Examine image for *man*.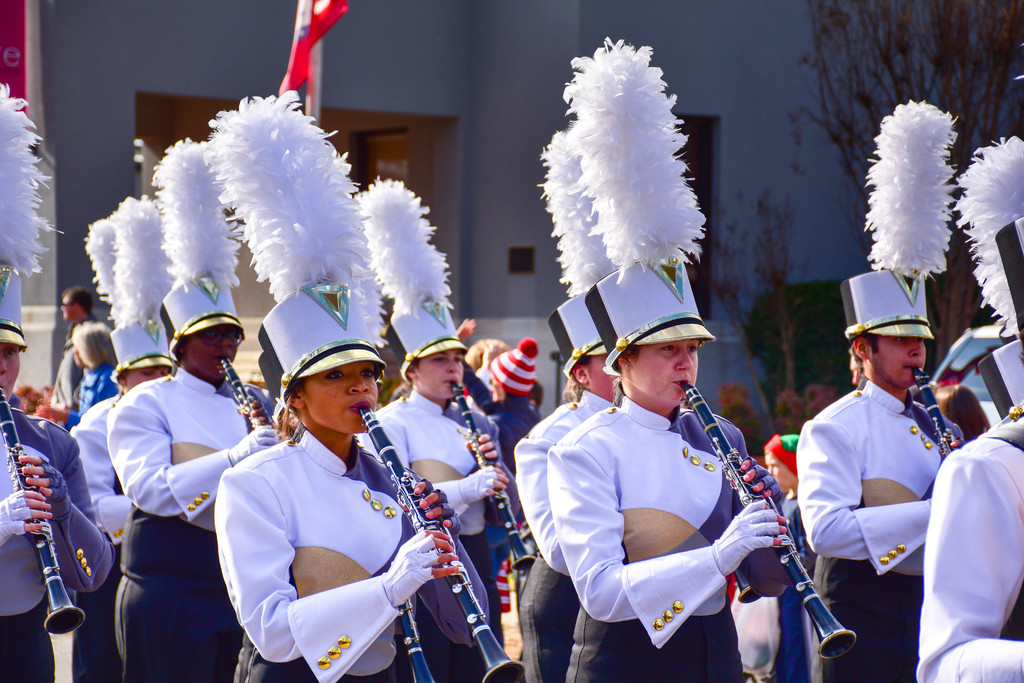
Examination result: (left=40, top=280, right=99, bottom=422).
